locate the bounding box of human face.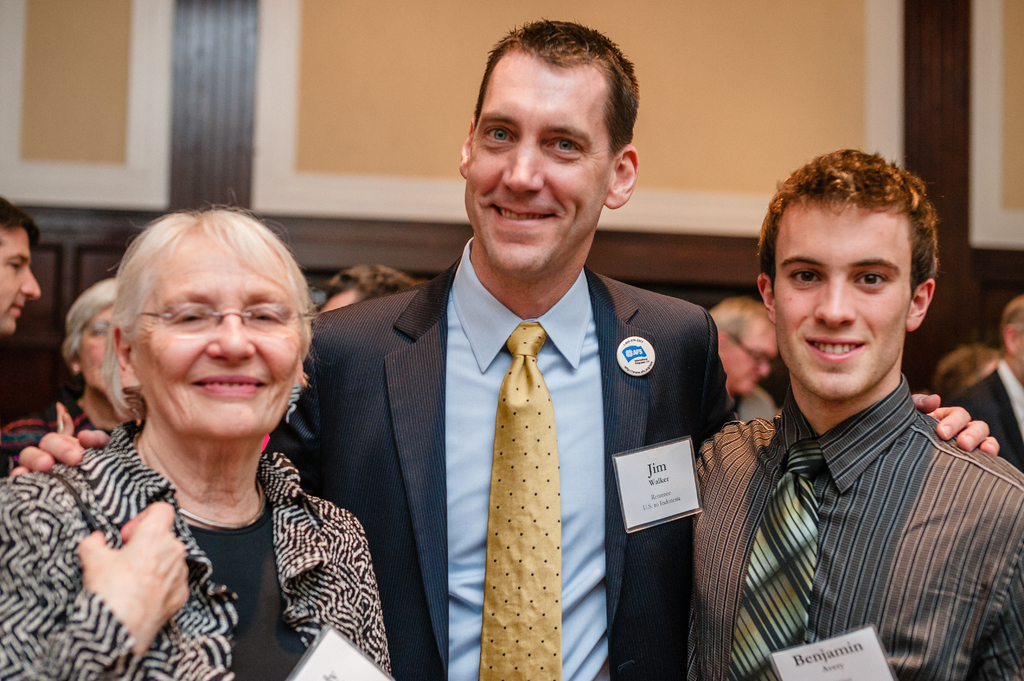
Bounding box: {"x1": 79, "y1": 300, "x2": 117, "y2": 392}.
